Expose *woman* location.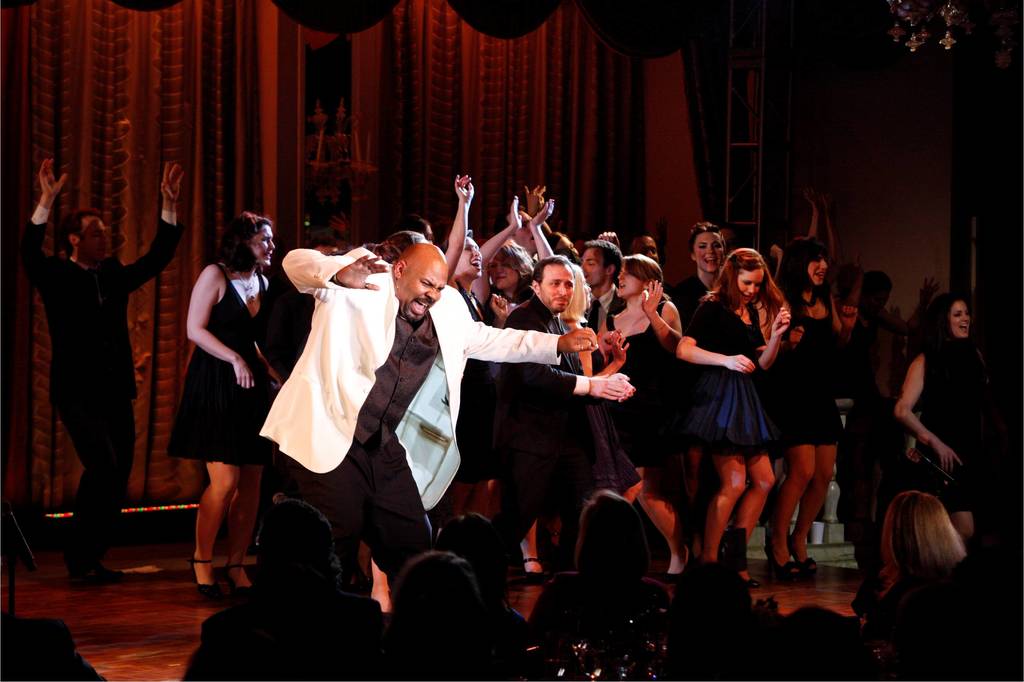
Exposed at left=671, top=218, right=736, bottom=327.
